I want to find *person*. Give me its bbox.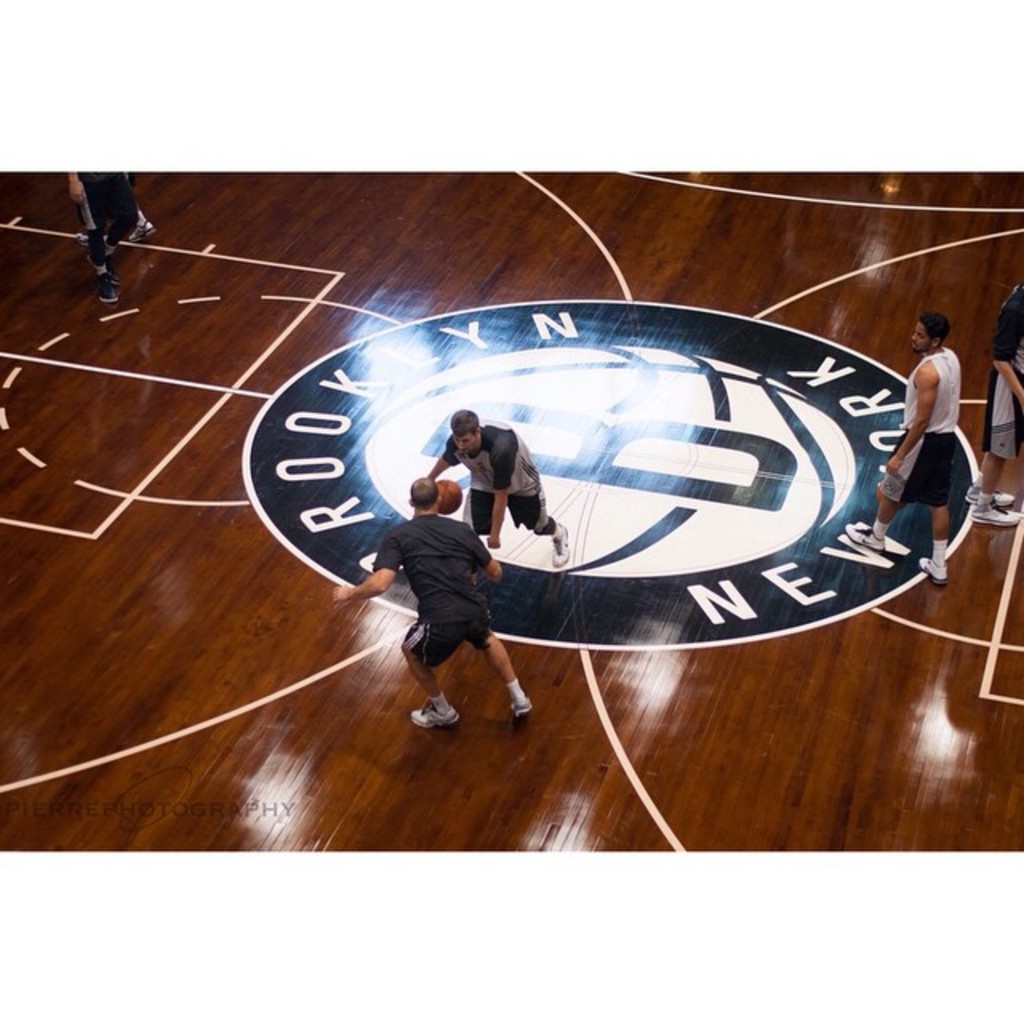
<bbox>843, 309, 963, 589</bbox>.
